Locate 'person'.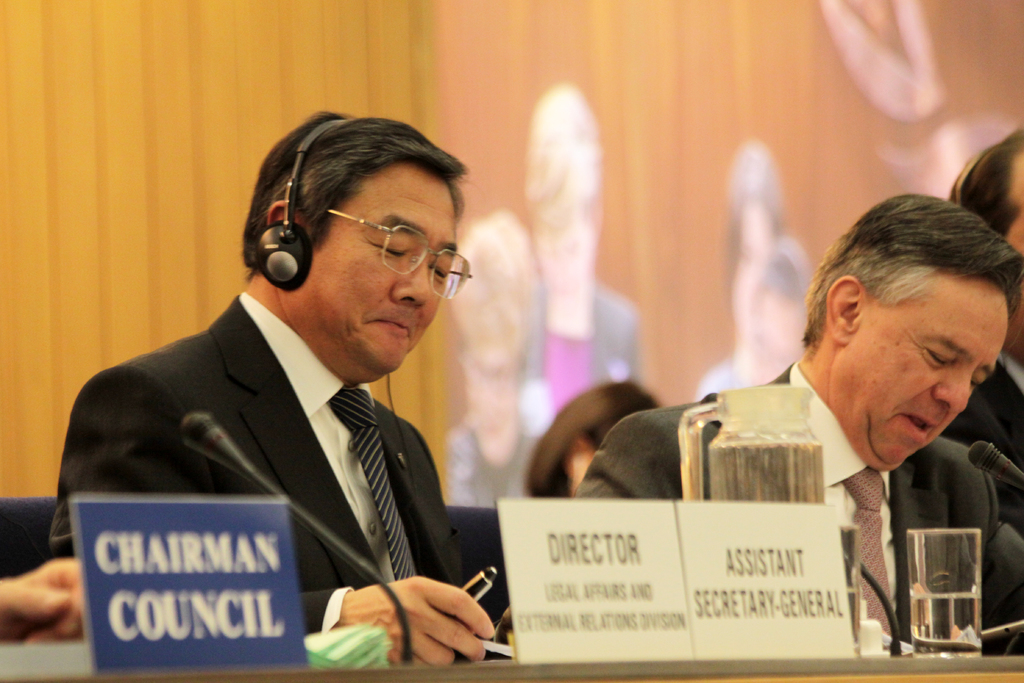
Bounding box: (left=0, top=557, right=92, bottom=650).
